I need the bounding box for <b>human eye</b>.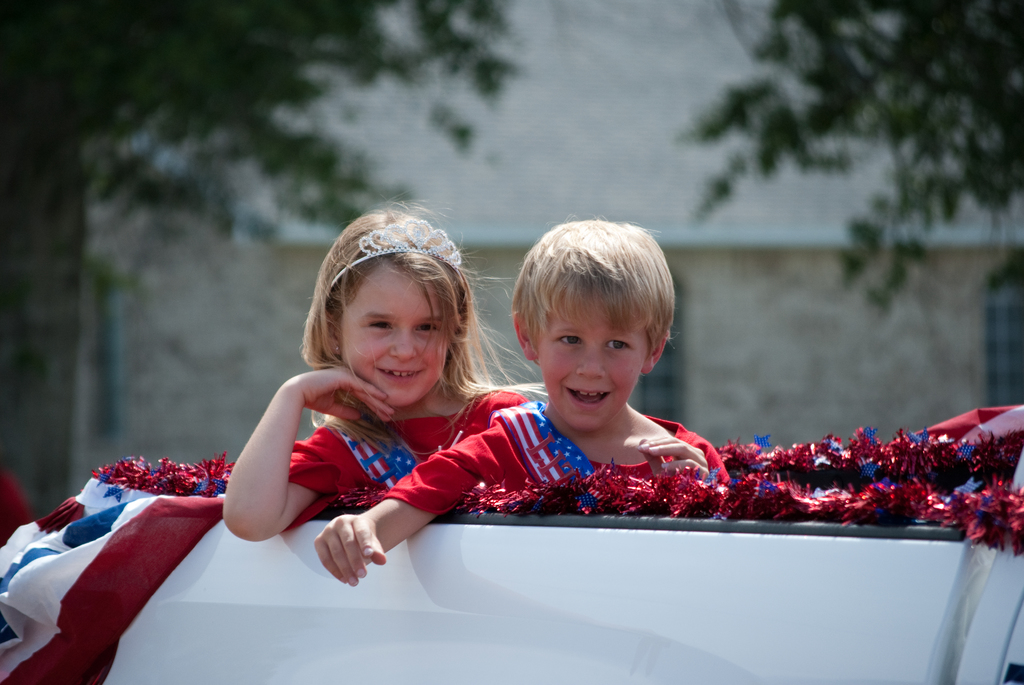
Here it is: (left=413, top=320, right=440, bottom=335).
